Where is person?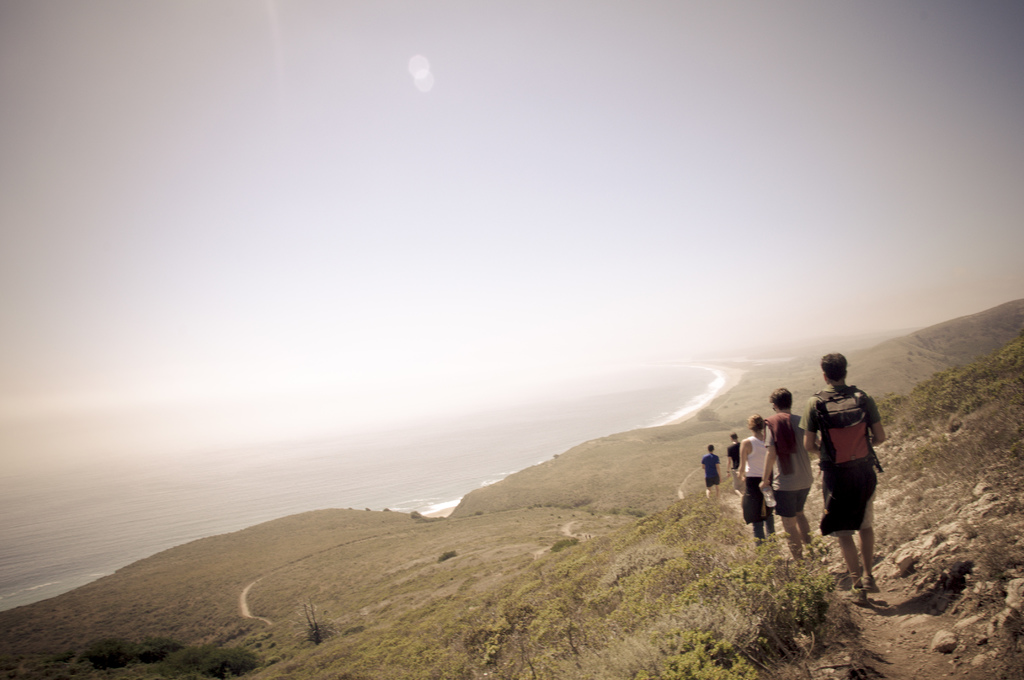
<bbox>750, 380, 810, 562</bbox>.
